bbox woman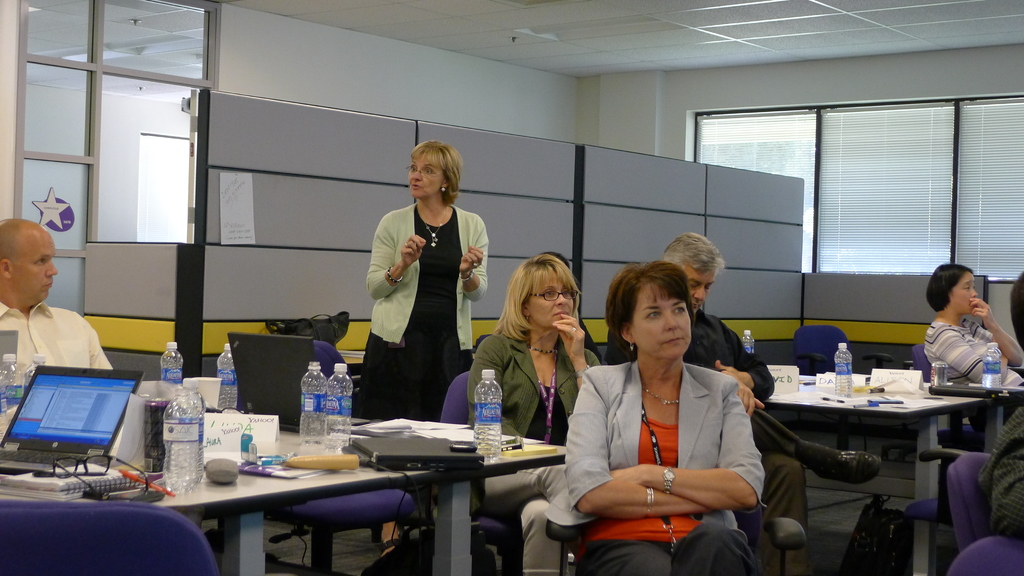
pyautogui.locateOnScreen(911, 256, 1023, 444)
